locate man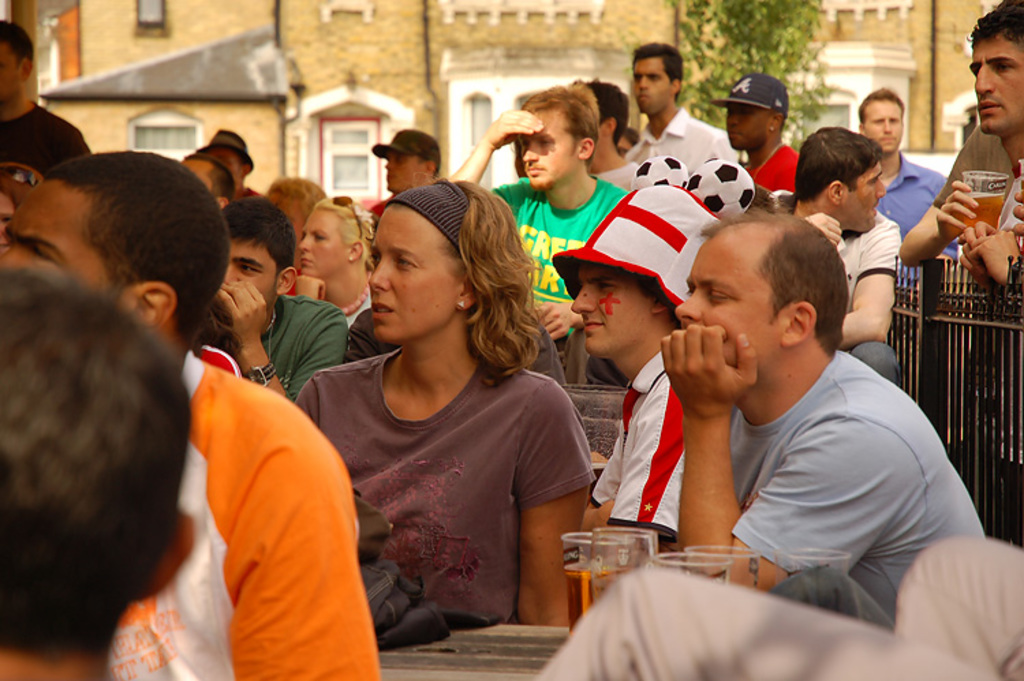
[0,261,195,676]
